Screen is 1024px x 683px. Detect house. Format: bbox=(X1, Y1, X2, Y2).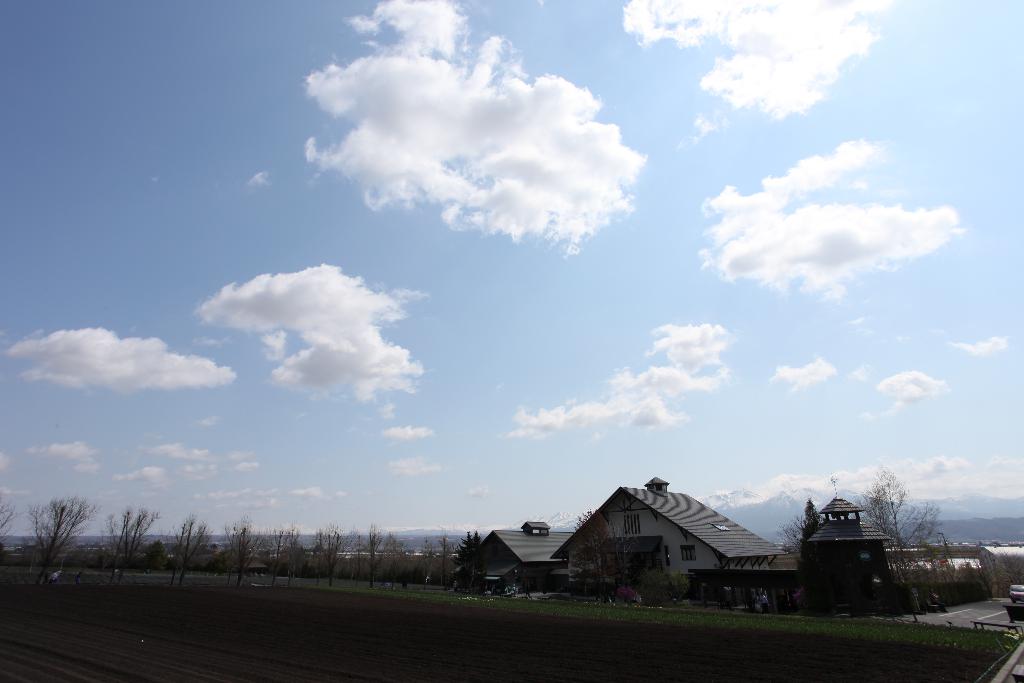
bbox=(549, 476, 788, 602).
